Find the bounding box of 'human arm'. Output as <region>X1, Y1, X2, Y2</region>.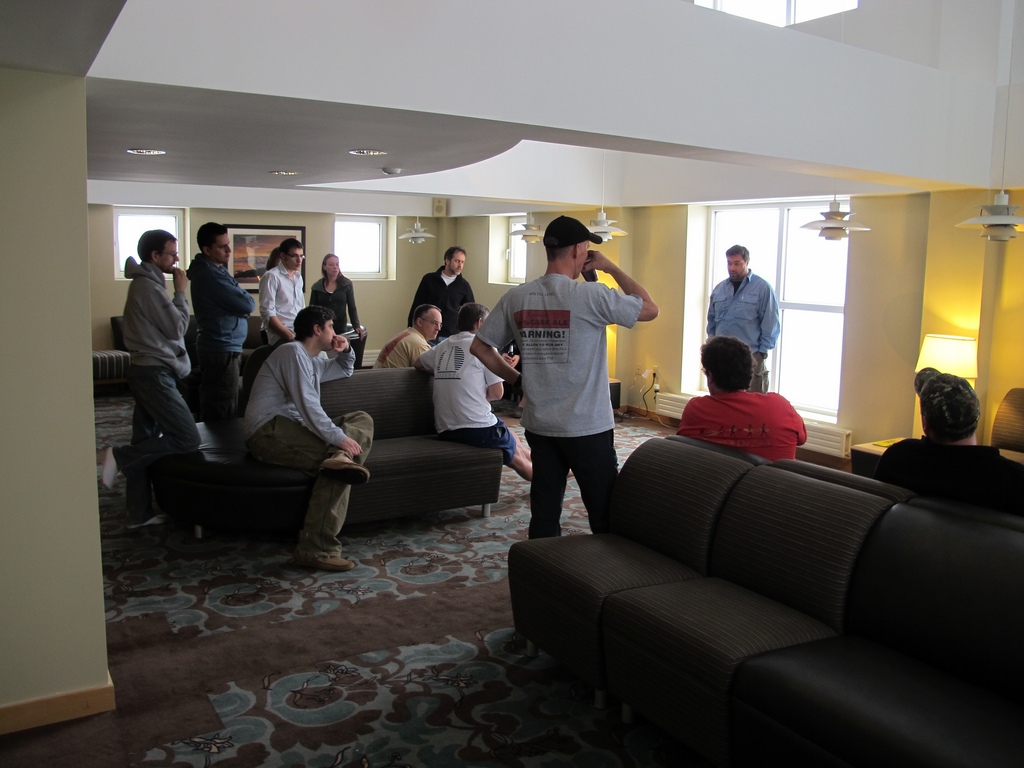
<region>483, 367, 505, 400</region>.
